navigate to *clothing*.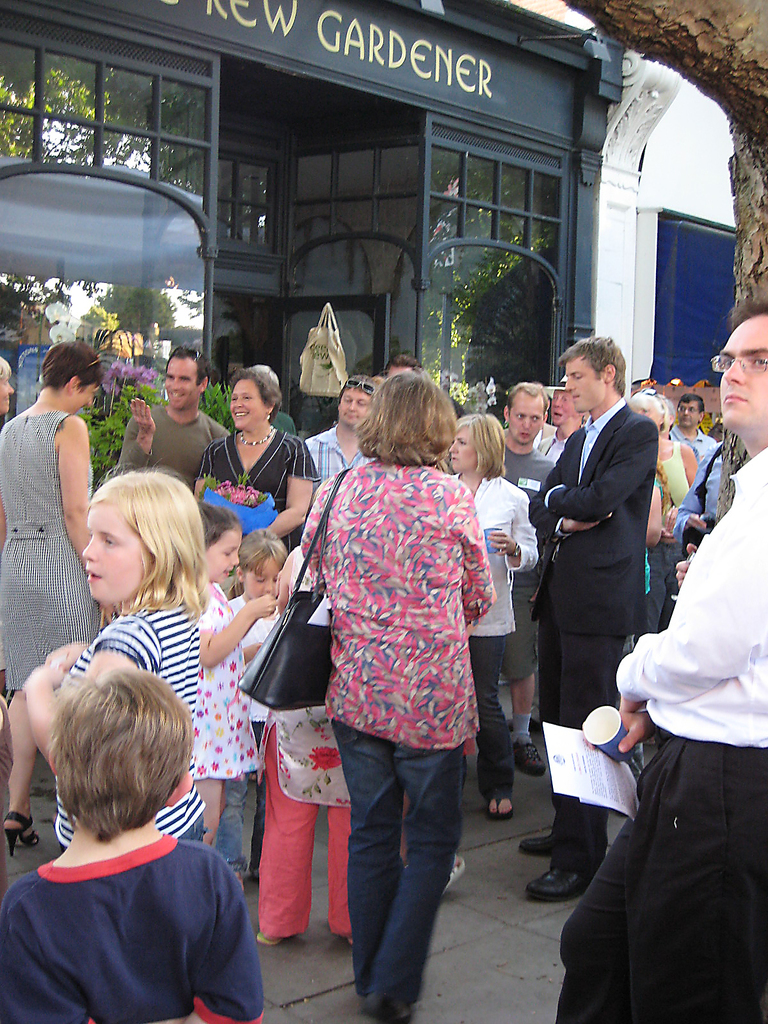
Navigation target: 443/472/538/806.
